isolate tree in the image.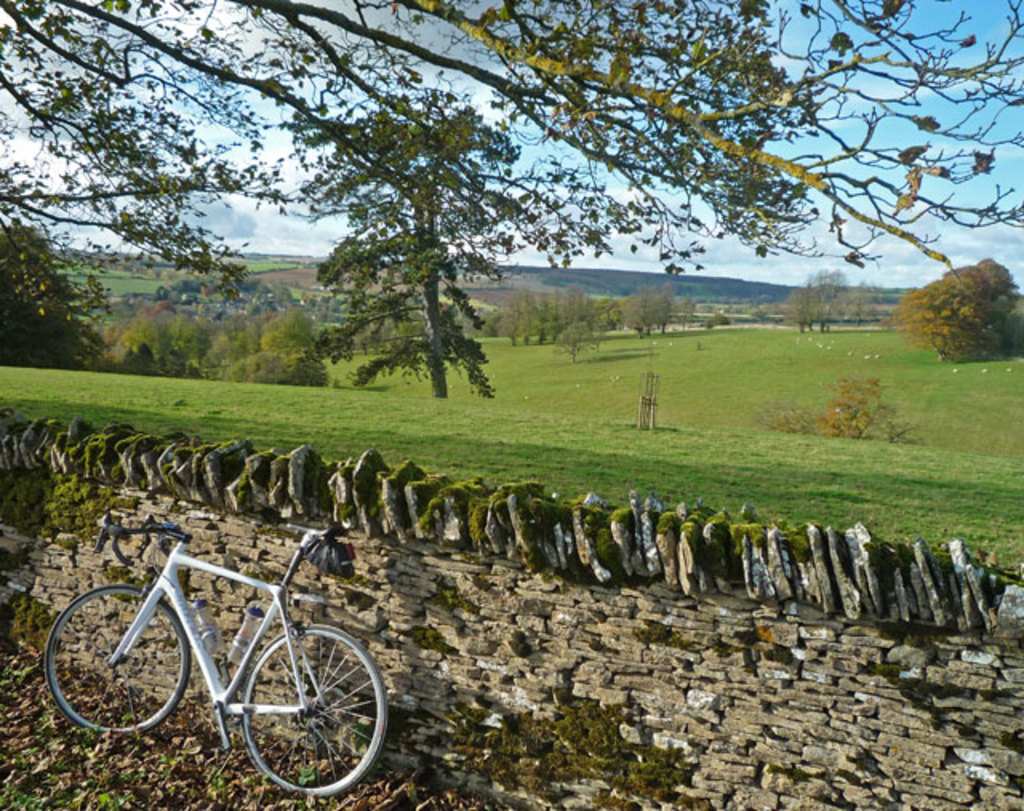
Isolated region: 0/227/96/358.
